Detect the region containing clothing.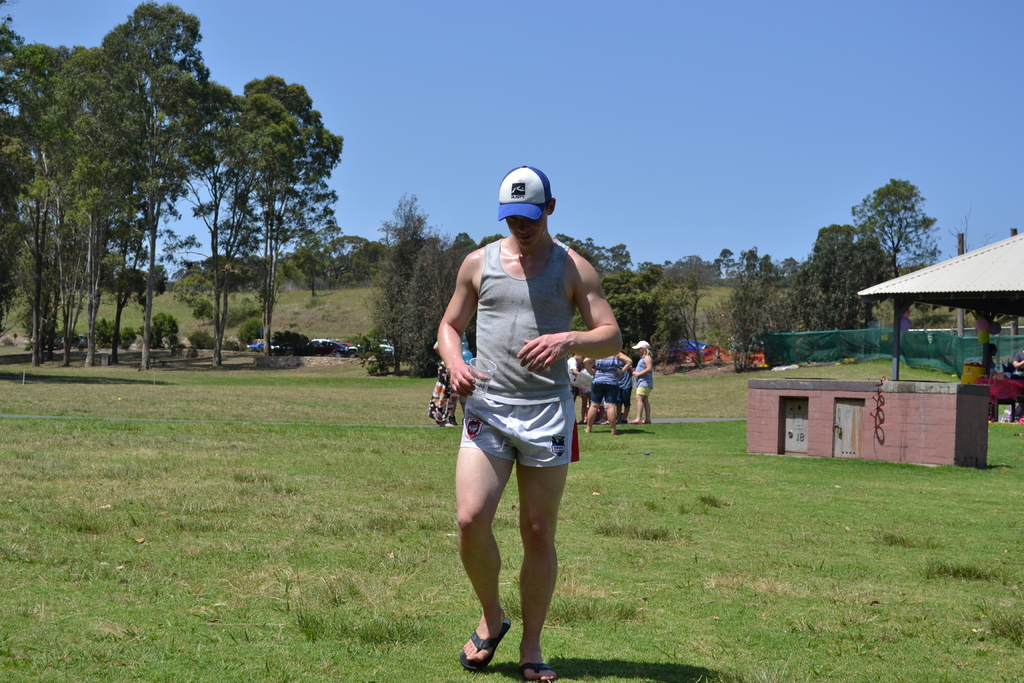
1014/349/1023/376.
